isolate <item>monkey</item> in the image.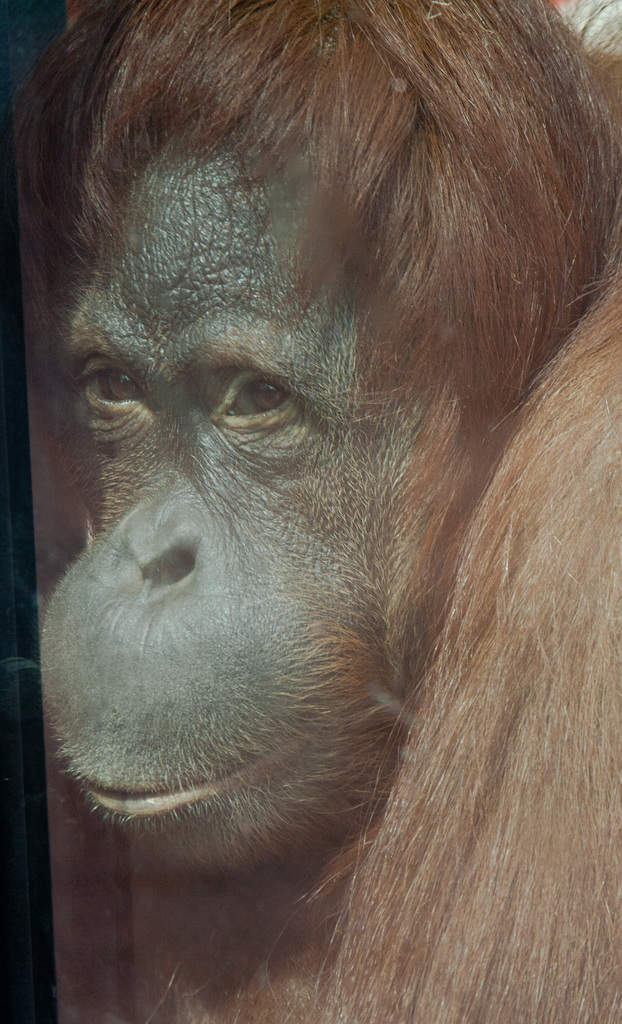
Isolated region: detection(21, 0, 616, 1023).
